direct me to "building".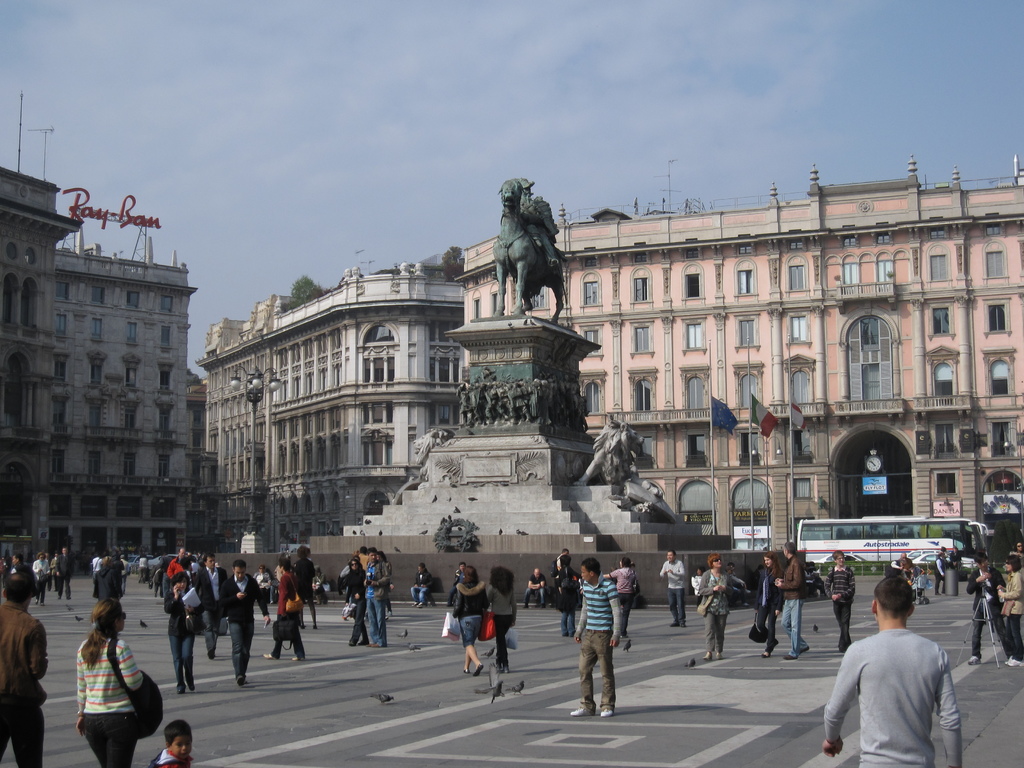
Direction: [left=456, top=150, right=1023, bottom=553].
